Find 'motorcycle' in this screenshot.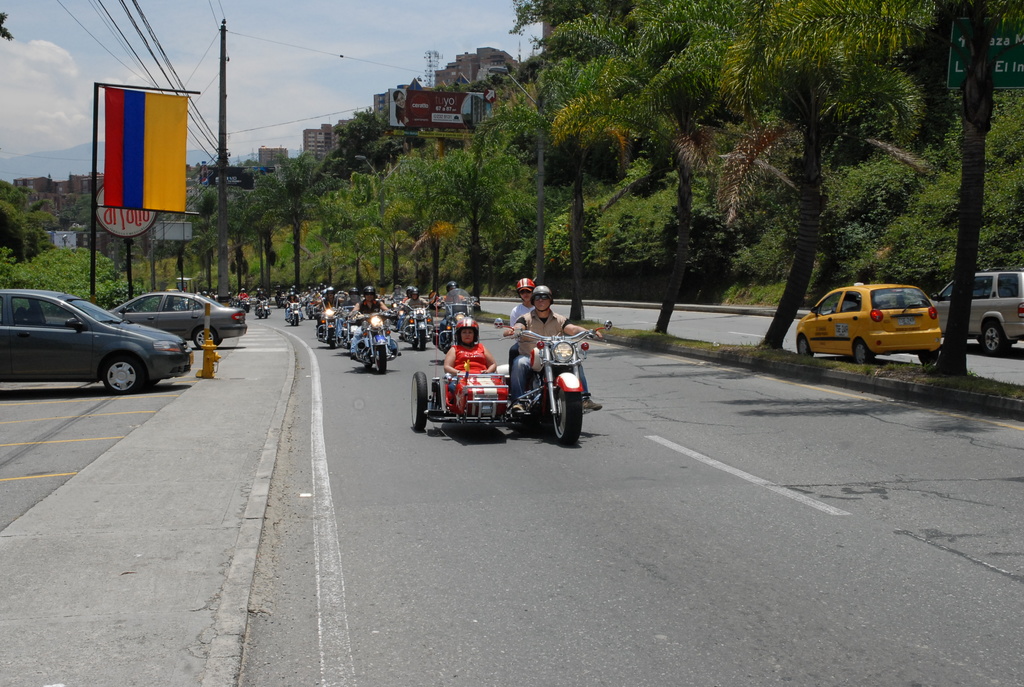
The bounding box for 'motorcycle' is rect(316, 308, 355, 347).
